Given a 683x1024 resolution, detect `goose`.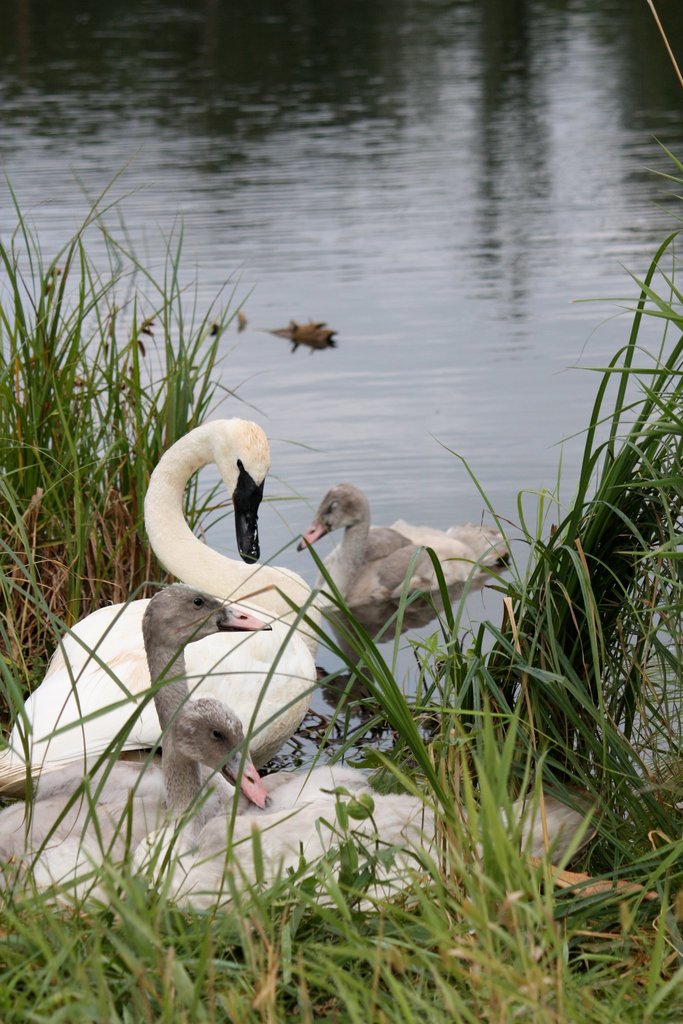
l=0, t=583, r=279, b=847.
